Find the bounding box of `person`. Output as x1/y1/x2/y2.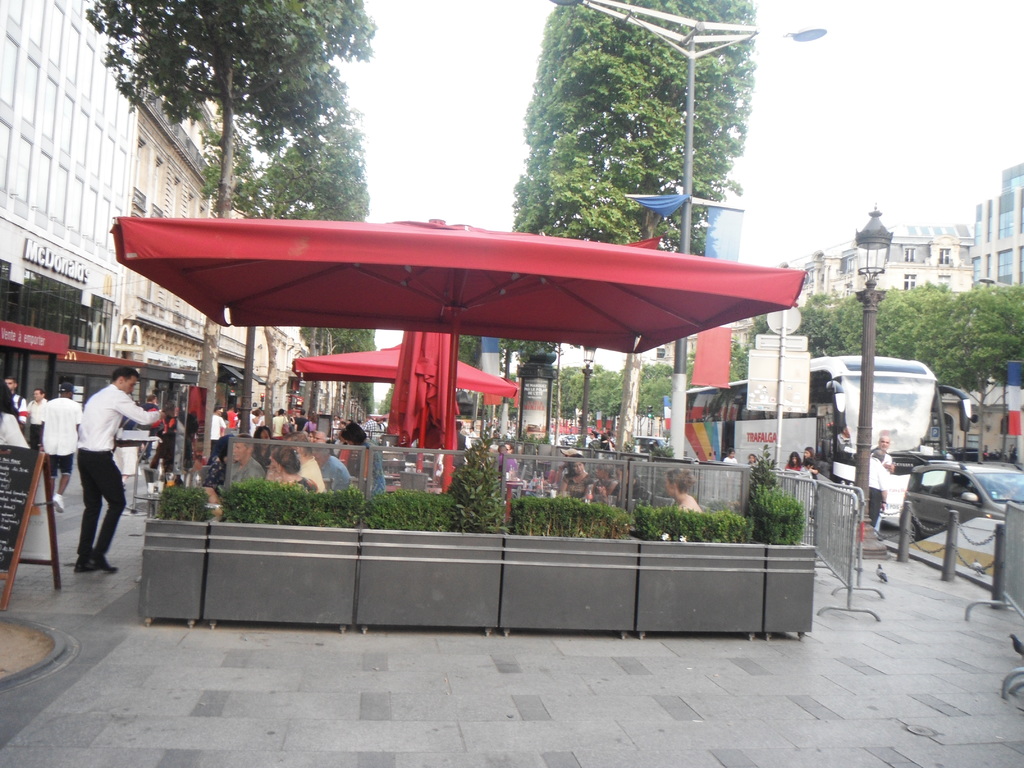
593/463/616/492.
